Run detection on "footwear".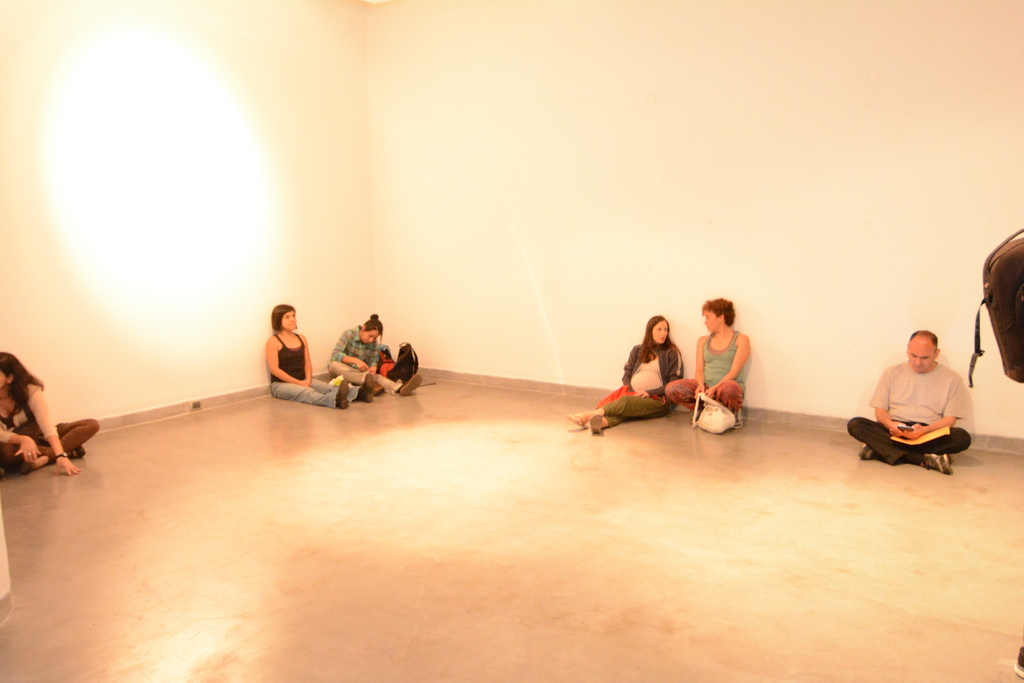
Result: rect(733, 405, 743, 430).
